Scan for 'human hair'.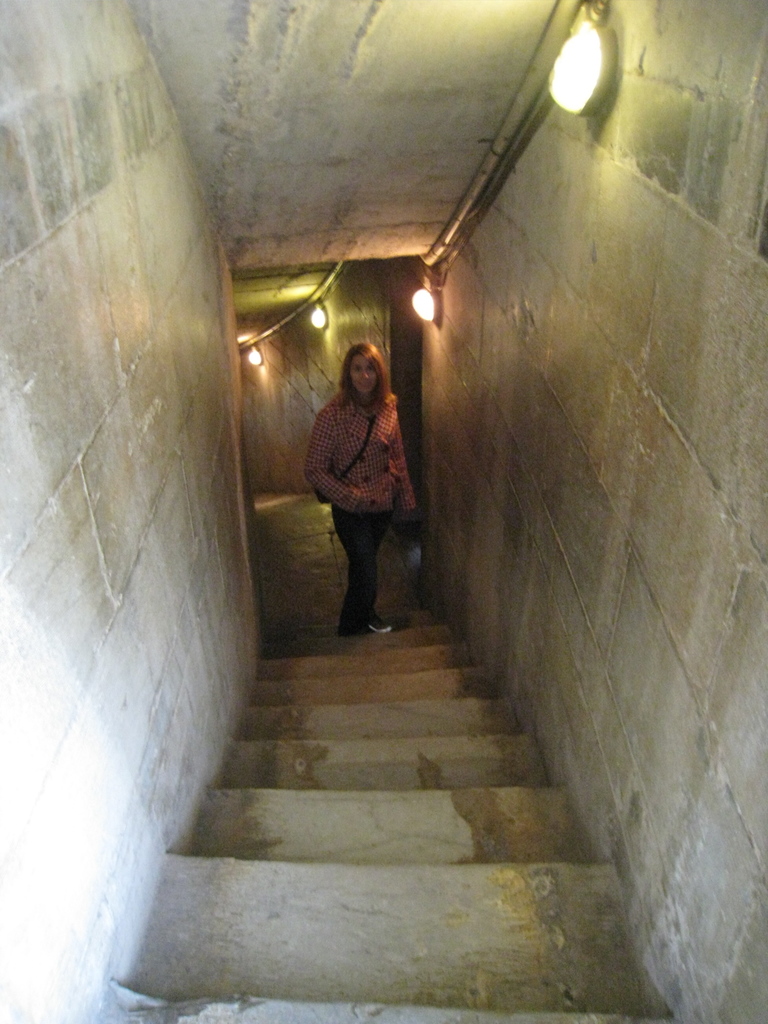
Scan result: [left=321, top=337, right=396, bottom=440].
